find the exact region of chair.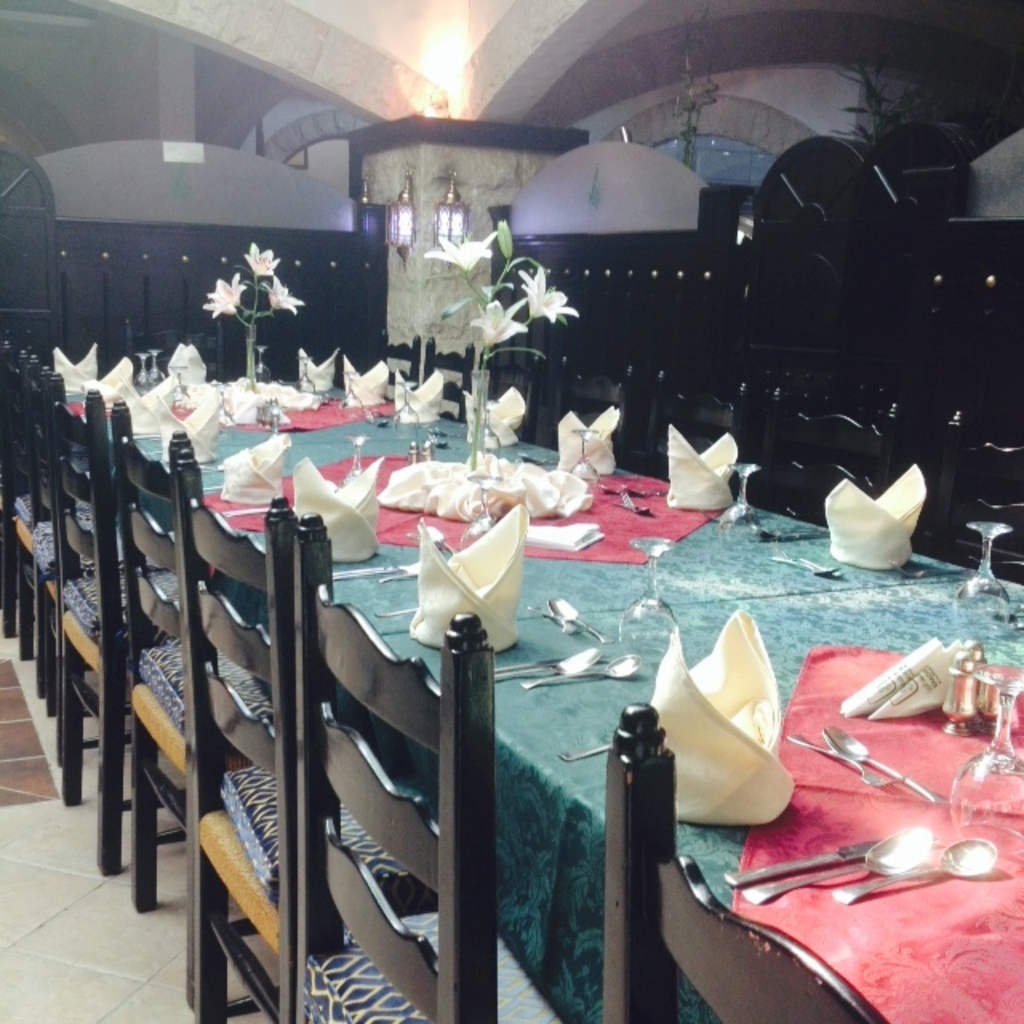
Exact region: [x1=379, y1=338, x2=421, y2=405].
